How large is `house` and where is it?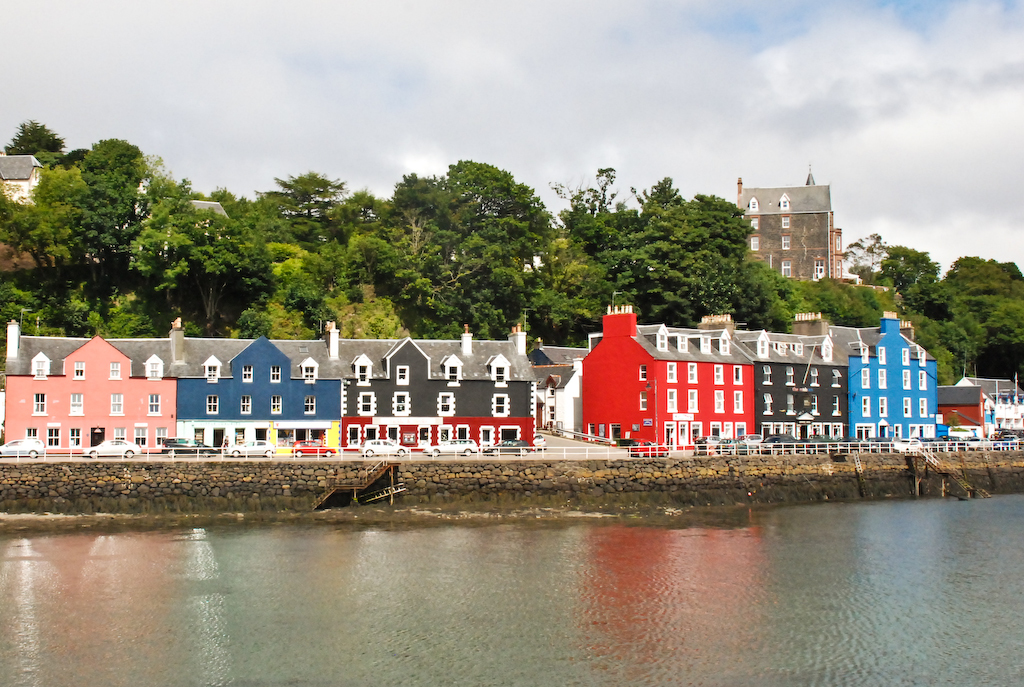
Bounding box: [x1=3, y1=334, x2=177, y2=456].
